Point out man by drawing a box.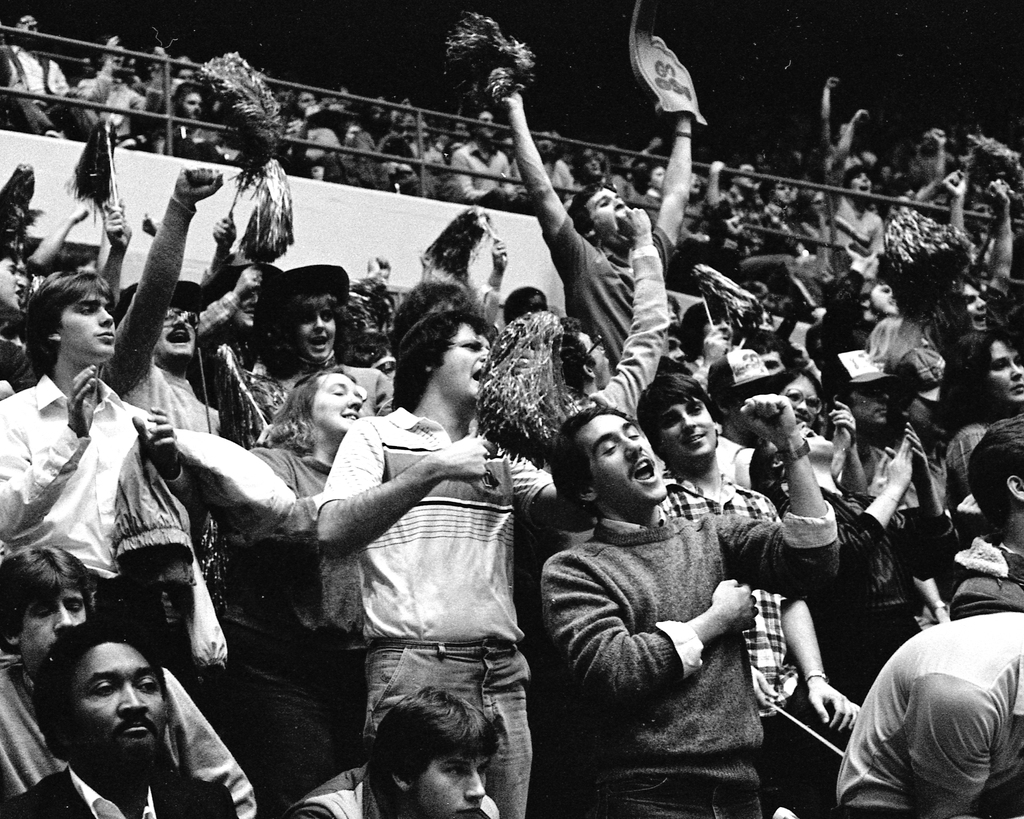
pyautogui.locateOnScreen(282, 684, 503, 818).
